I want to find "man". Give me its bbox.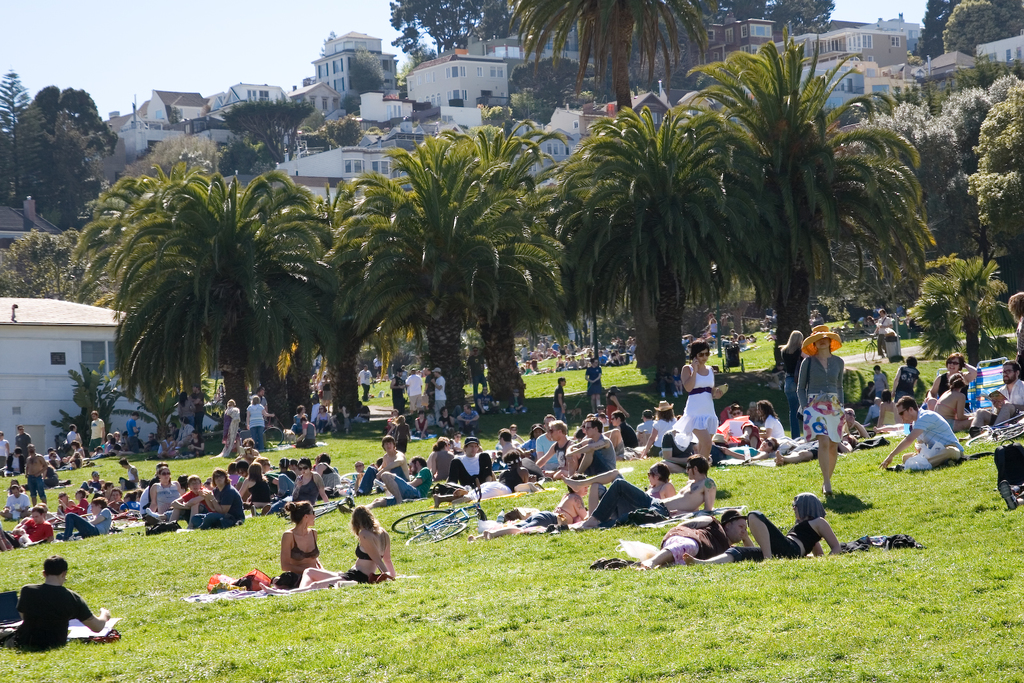
[left=468, top=346, right=485, bottom=394].
